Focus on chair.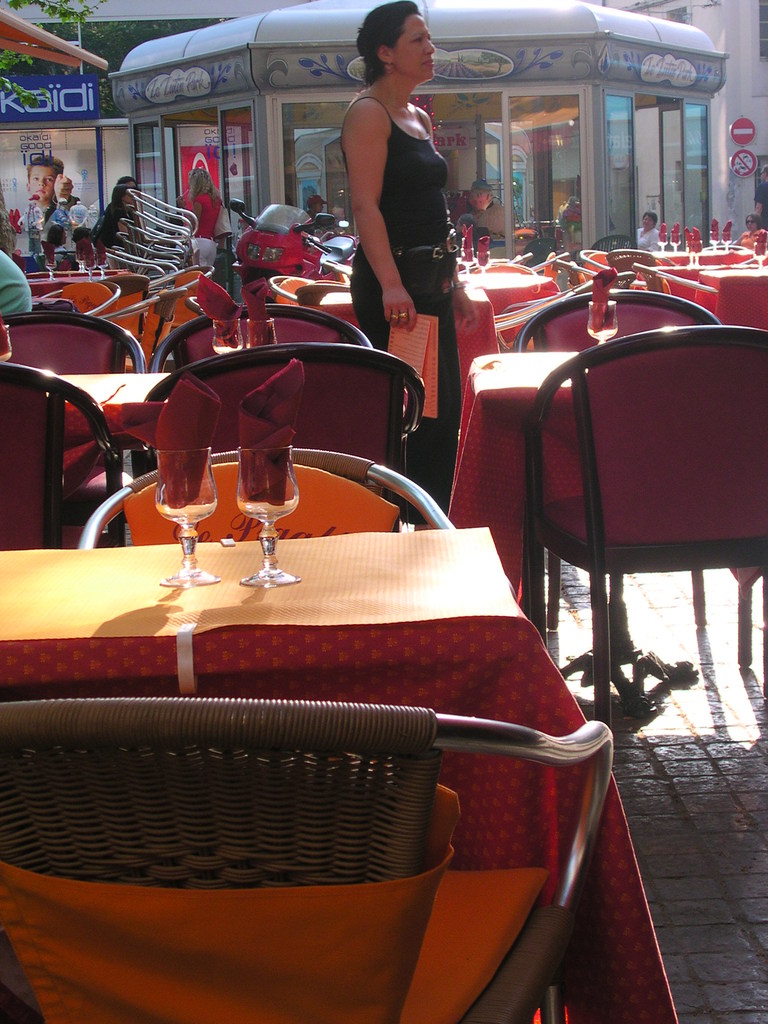
Focused at box=[138, 344, 429, 516].
